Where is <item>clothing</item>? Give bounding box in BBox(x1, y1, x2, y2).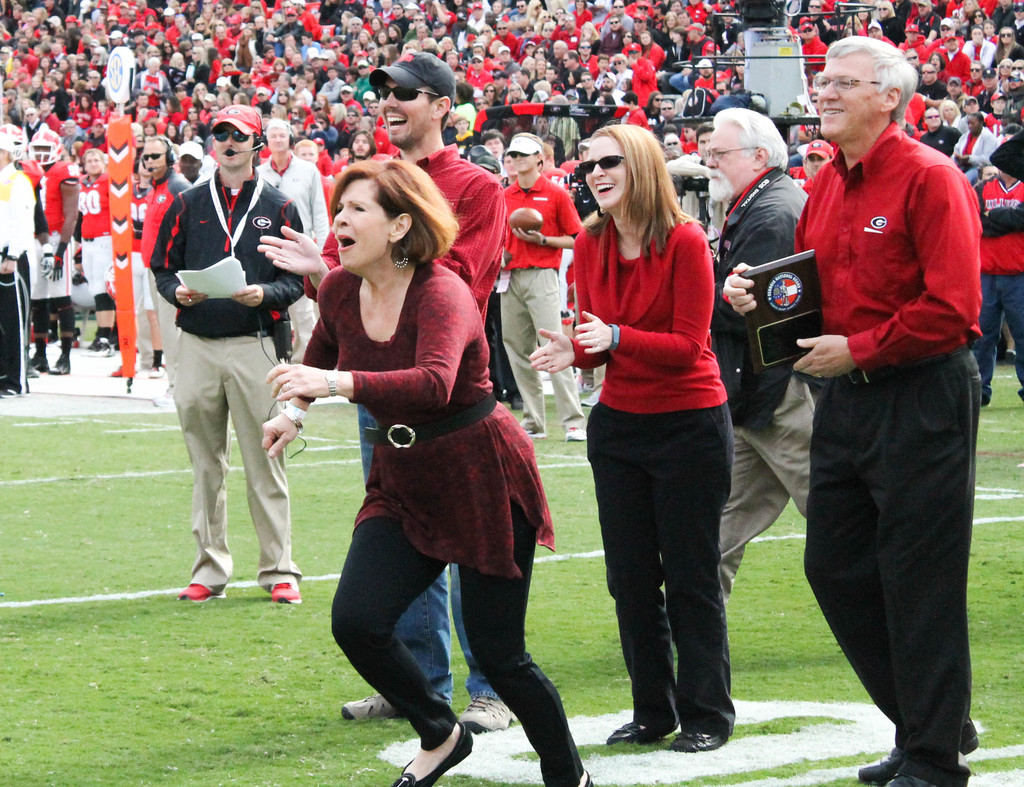
BBox(252, 150, 328, 361).
